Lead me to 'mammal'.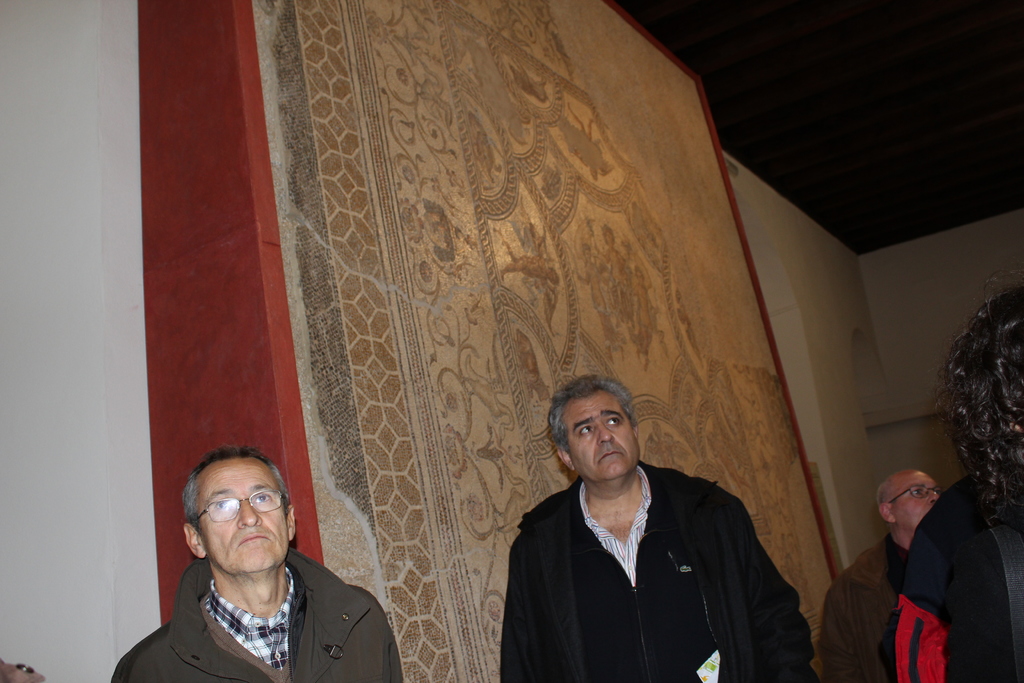
Lead to Rect(110, 442, 405, 682).
